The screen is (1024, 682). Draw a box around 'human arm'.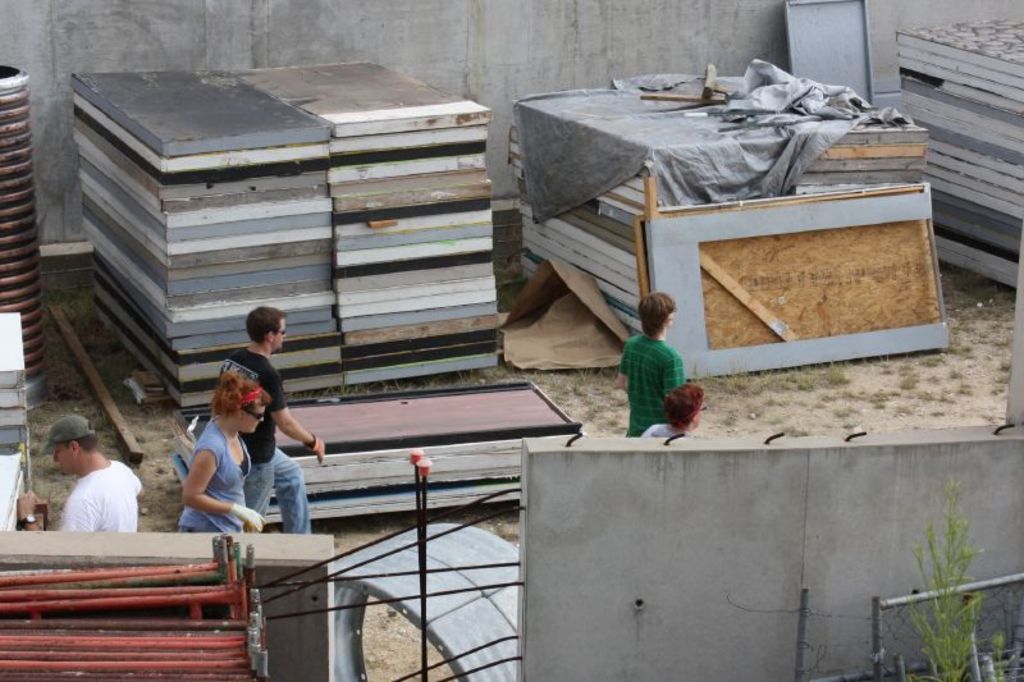
left=127, top=464, right=150, bottom=504.
